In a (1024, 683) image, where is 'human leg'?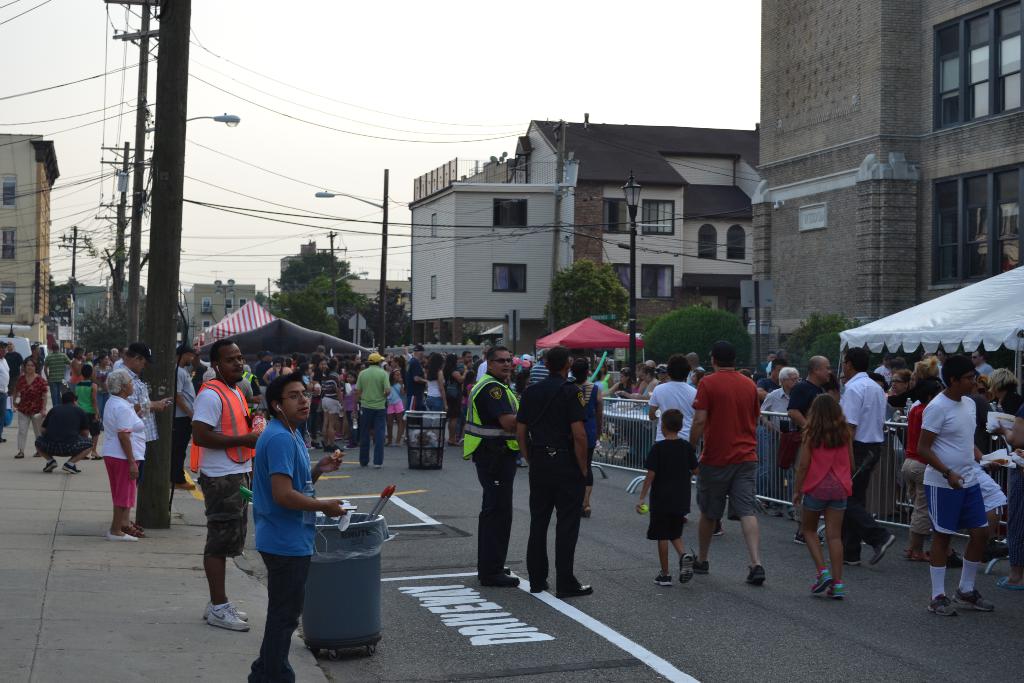
crop(927, 533, 958, 617).
